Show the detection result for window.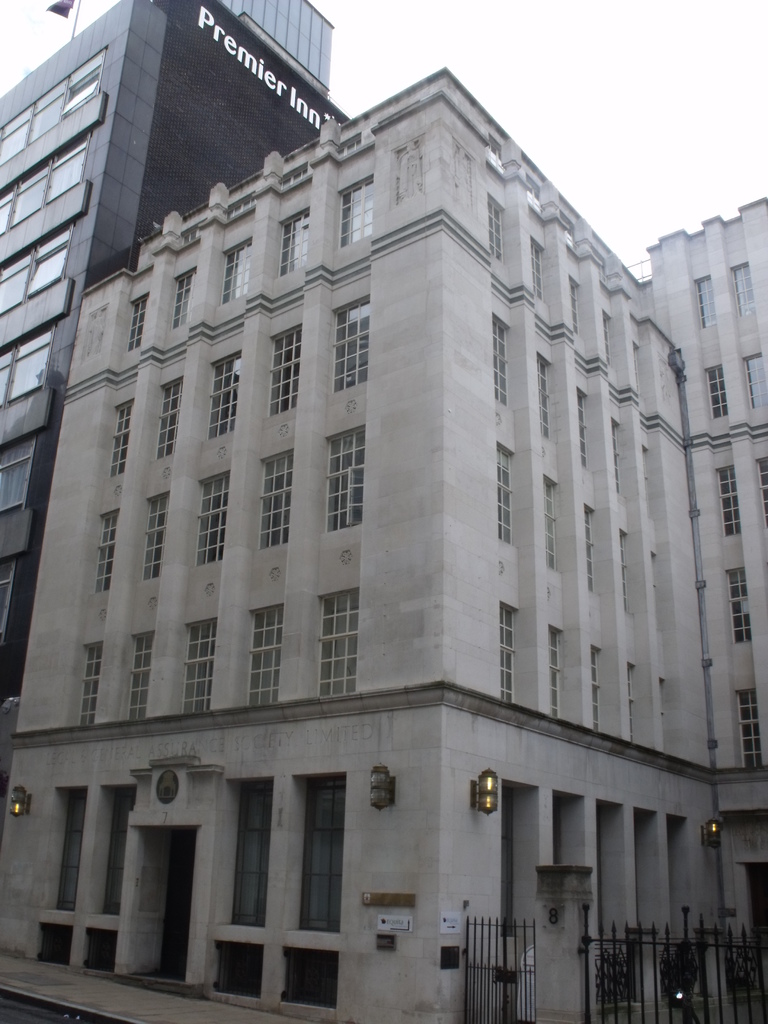
bbox=(298, 783, 344, 932).
